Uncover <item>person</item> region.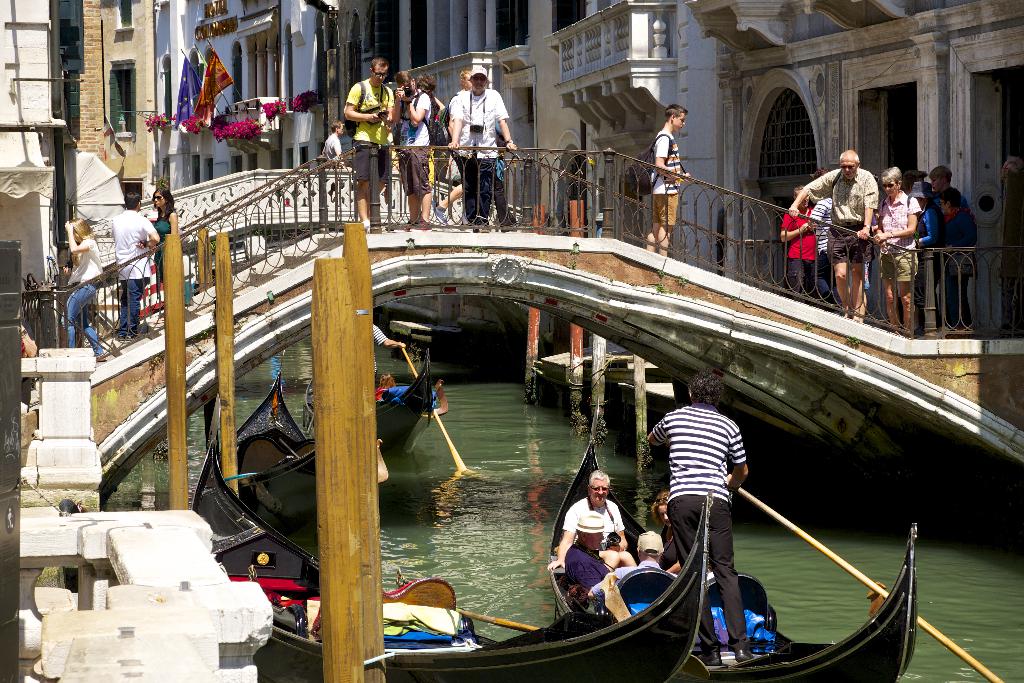
Uncovered: [370, 320, 406, 377].
